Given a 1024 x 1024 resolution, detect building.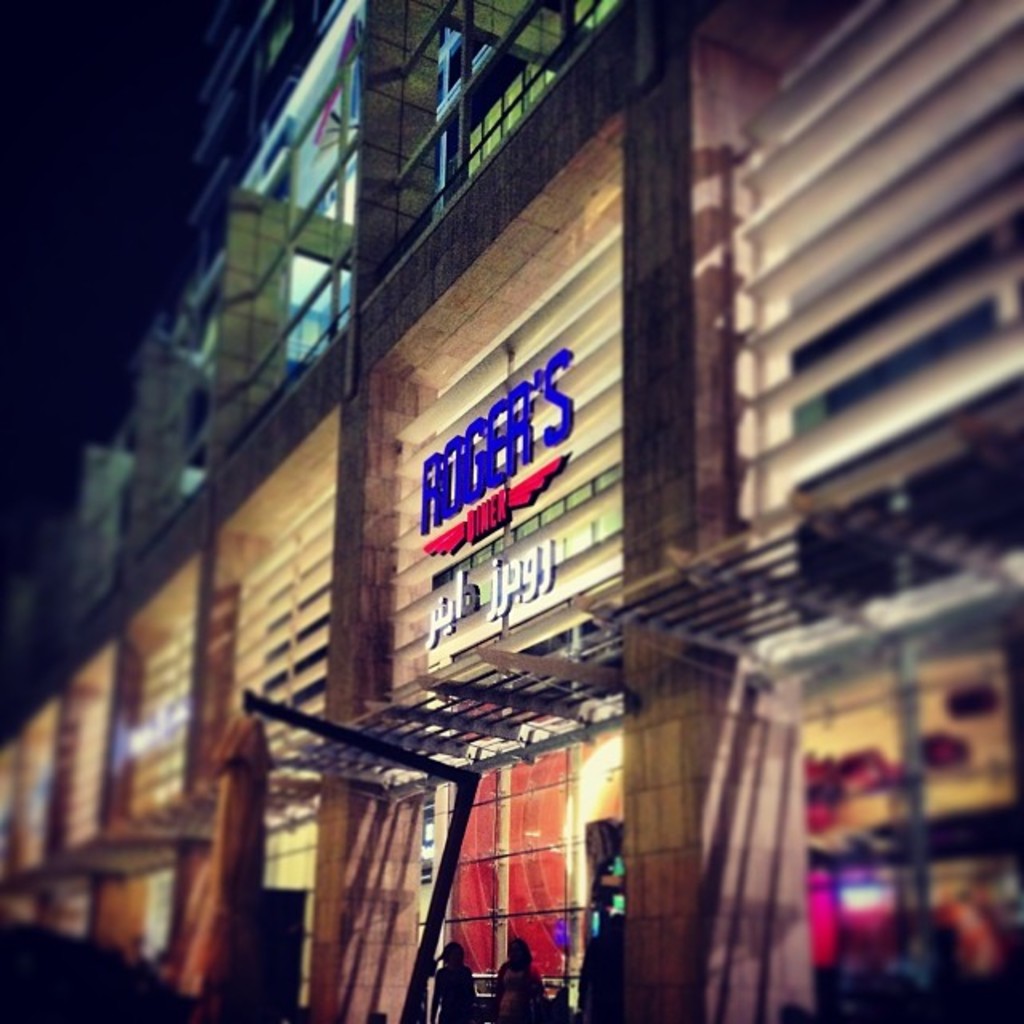
(0,0,1022,1022).
